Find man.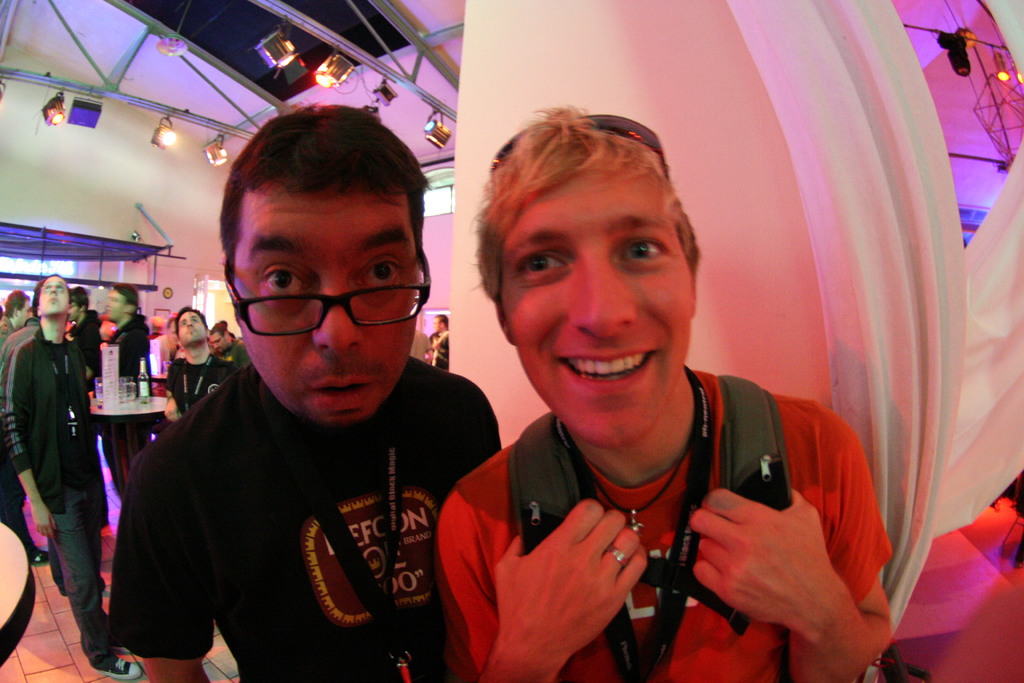
select_region(433, 103, 896, 682).
